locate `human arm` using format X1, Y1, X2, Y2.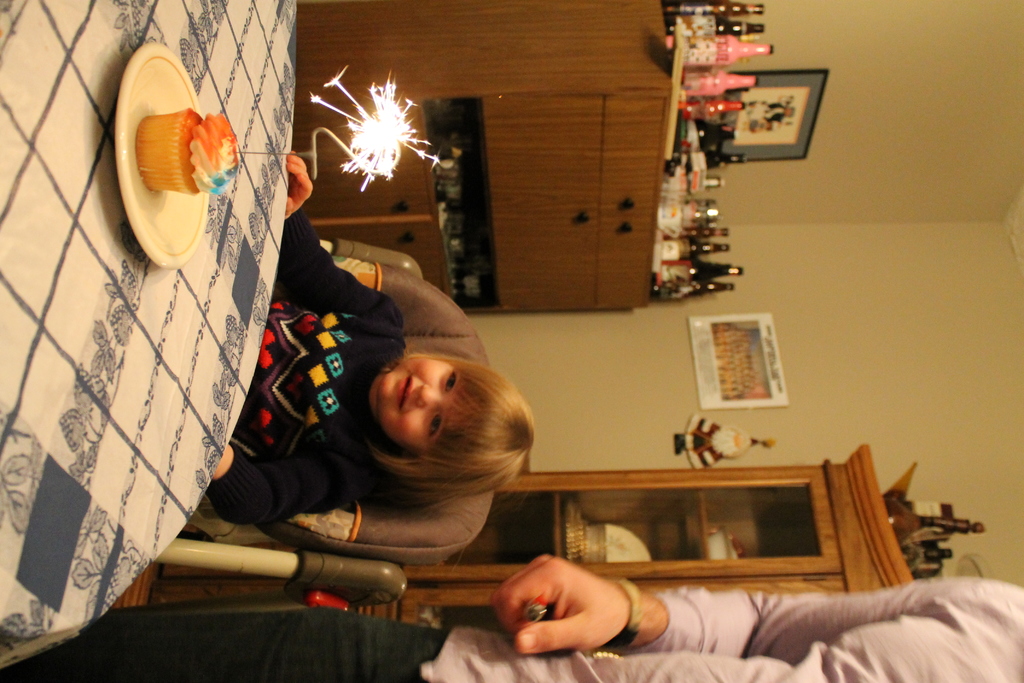
271, 151, 404, 314.
